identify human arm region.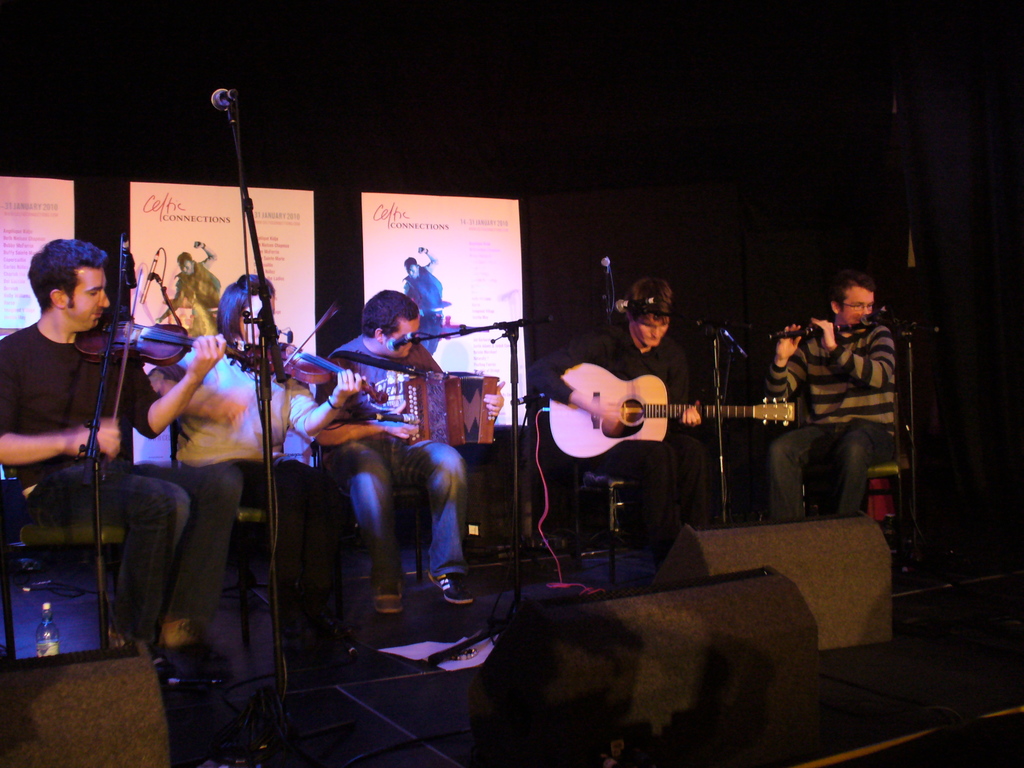
Region: crop(532, 330, 631, 438).
